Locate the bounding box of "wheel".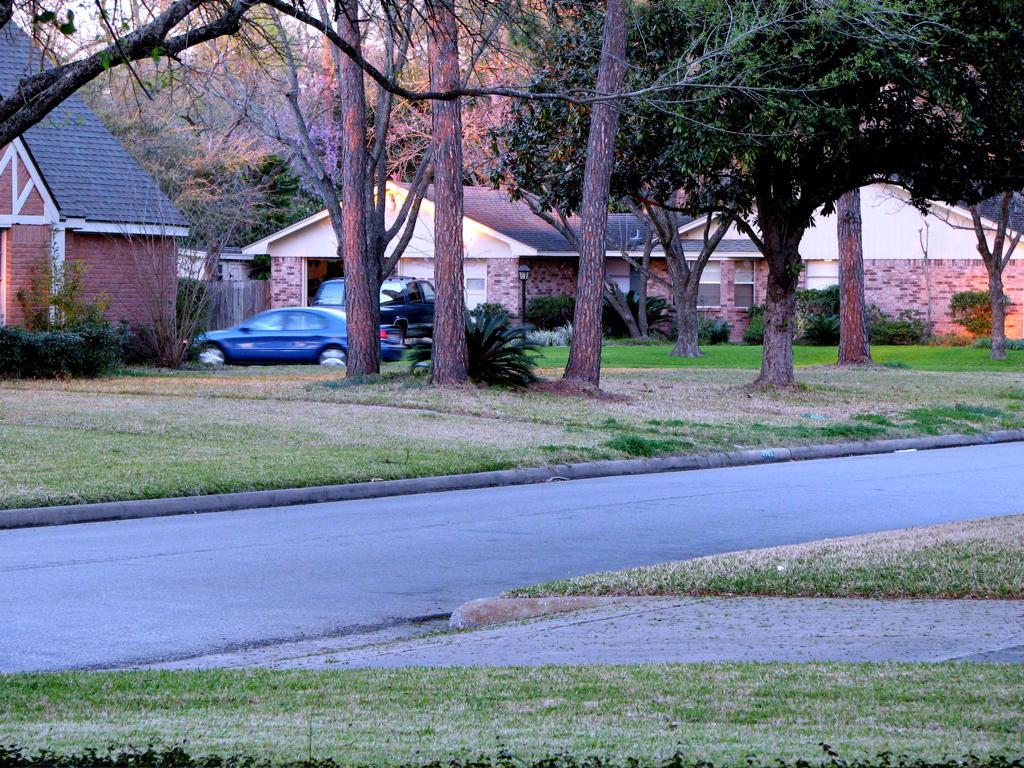
Bounding box: (194, 346, 228, 364).
